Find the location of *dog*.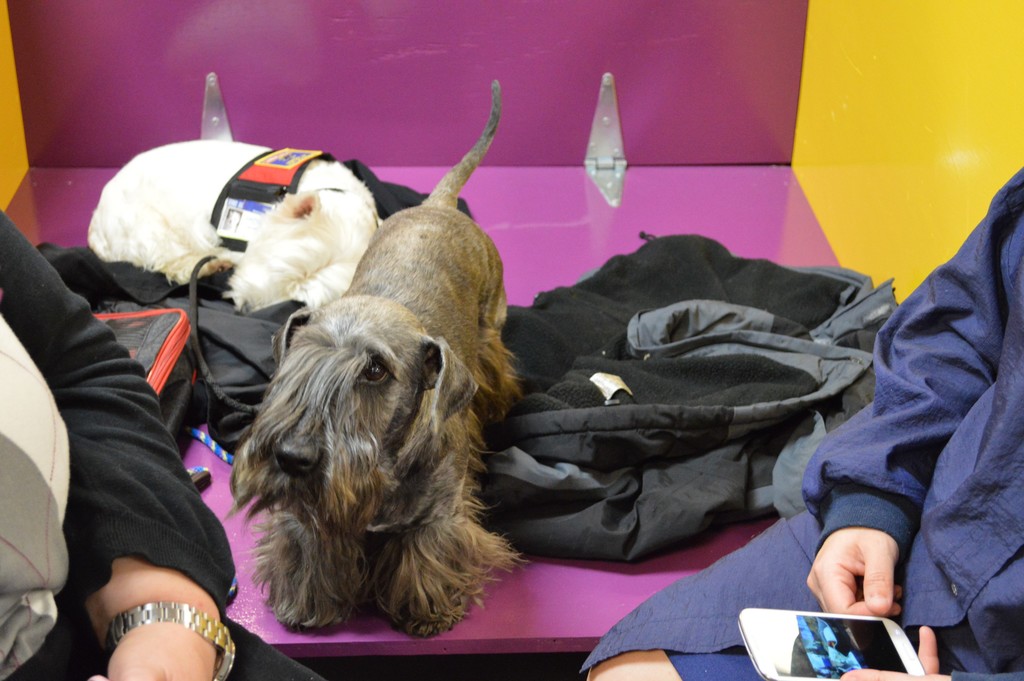
Location: [x1=223, y1=78, x2=528, y2=645].
